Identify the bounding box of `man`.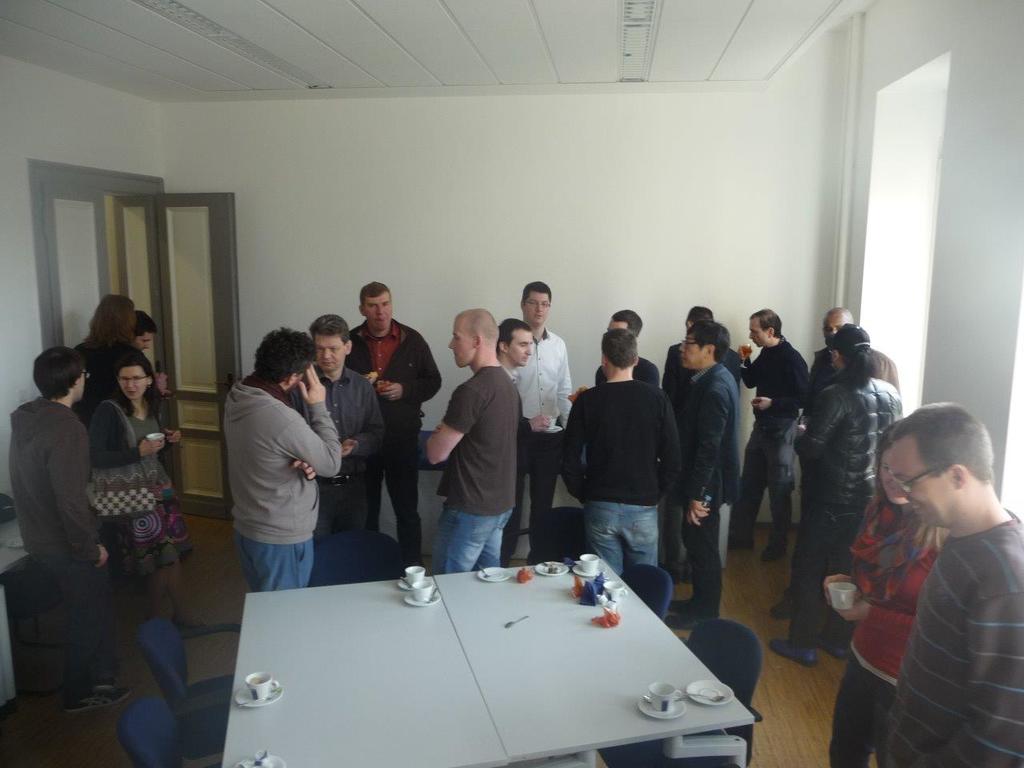
x1=490 y1=312 x2=537 y2=393.
